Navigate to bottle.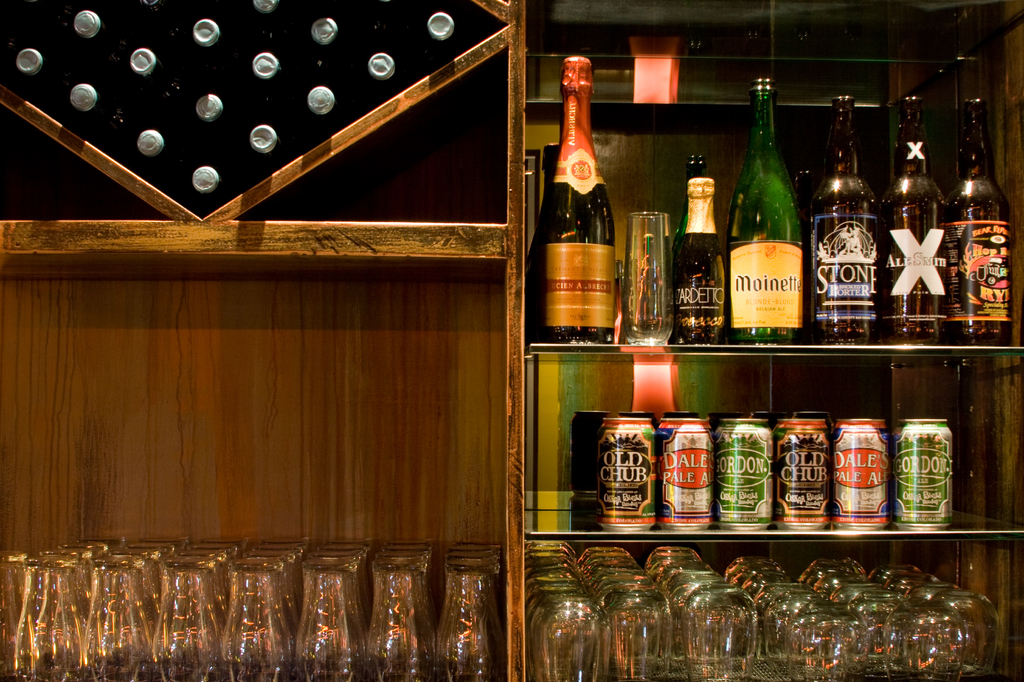
Navigation target: 804, 92, 876, 341.
